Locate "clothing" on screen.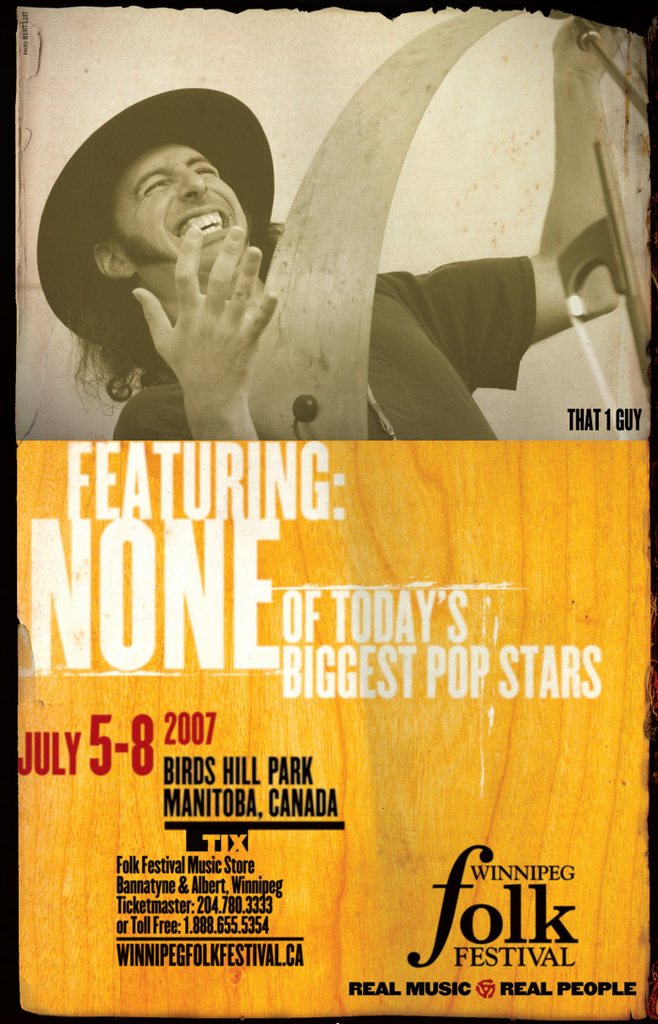
On screen at bbox=[127, 256, 527, 448].
